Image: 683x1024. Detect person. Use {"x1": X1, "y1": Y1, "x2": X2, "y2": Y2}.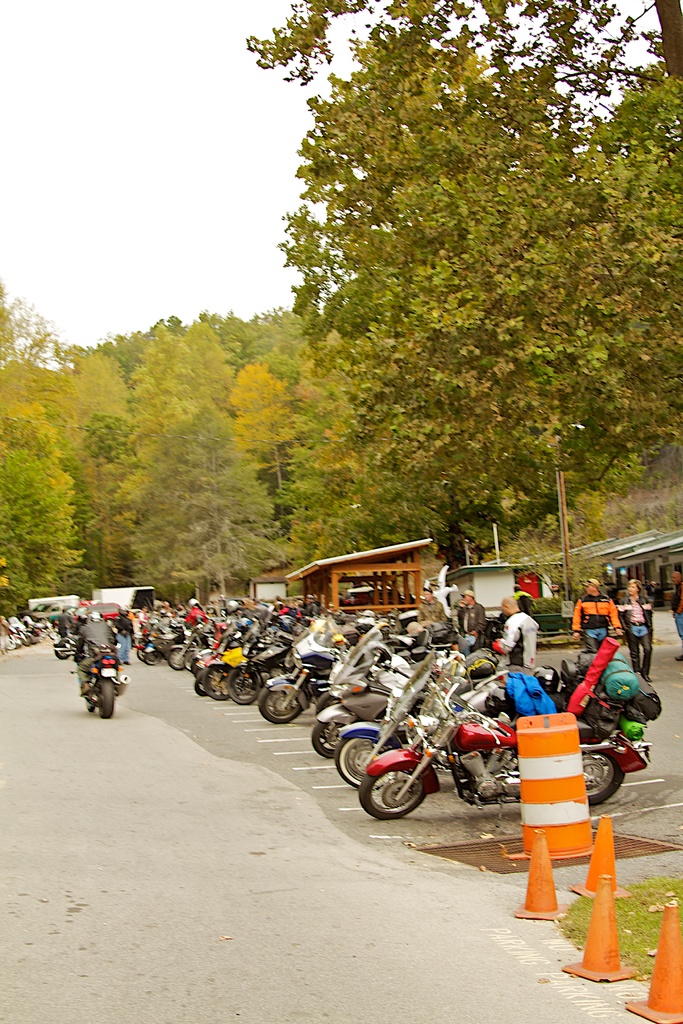
{"x1": 492, "y1": 592, "x2": 538, "y2": 673}.
